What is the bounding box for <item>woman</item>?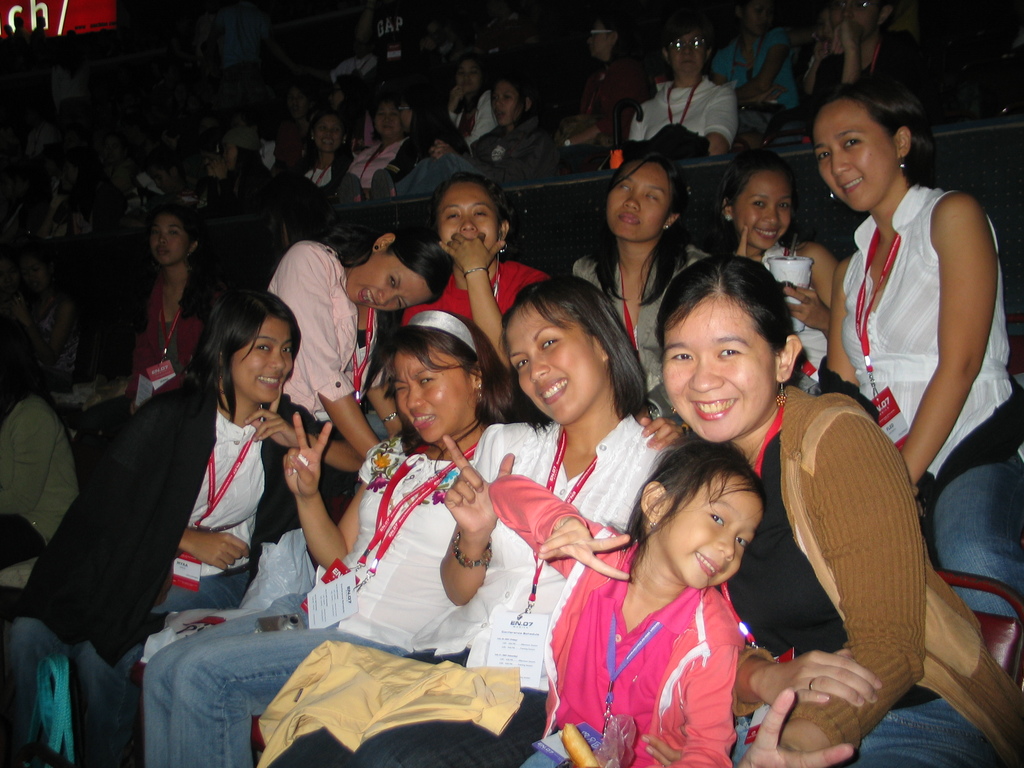
pyautogui.locateOnScreen(268, 237, 448, 461).
